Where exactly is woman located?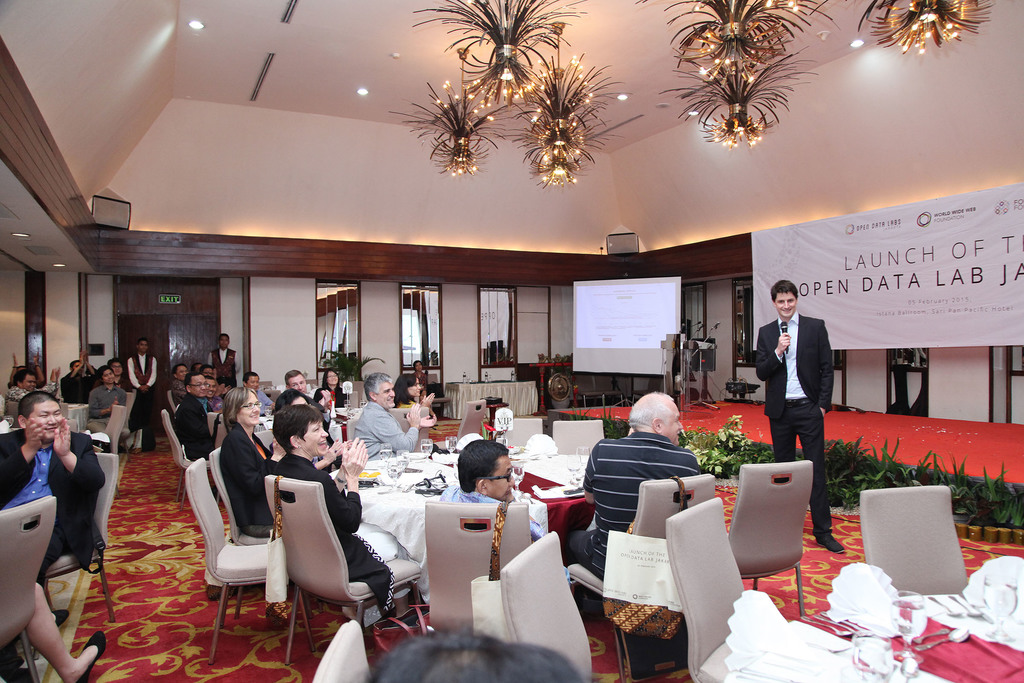
Its bounding box is pyautogui.locateOnScreen(273, 389, 314, 407).
